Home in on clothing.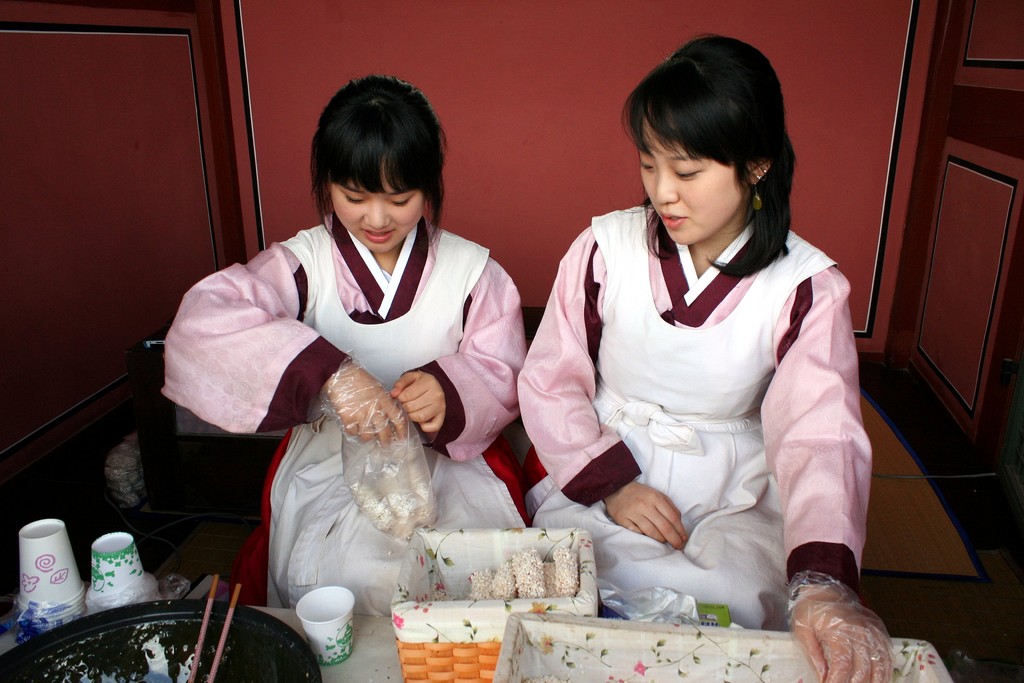
Homed in at locate(515, 206, 876, 634).
